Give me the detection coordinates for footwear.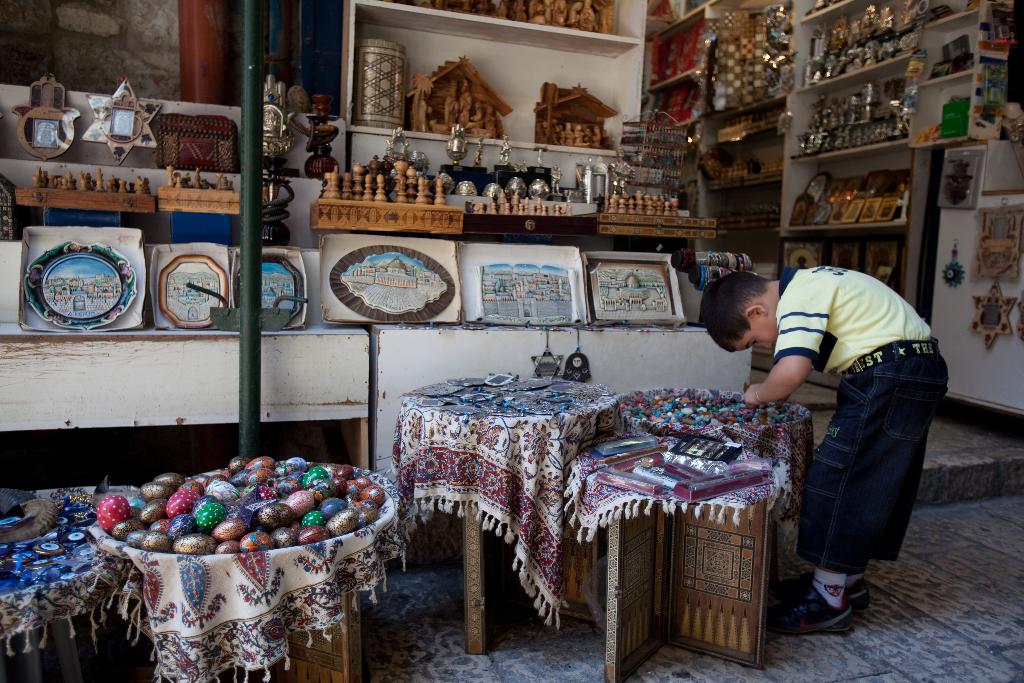
(765,575,868,623).
